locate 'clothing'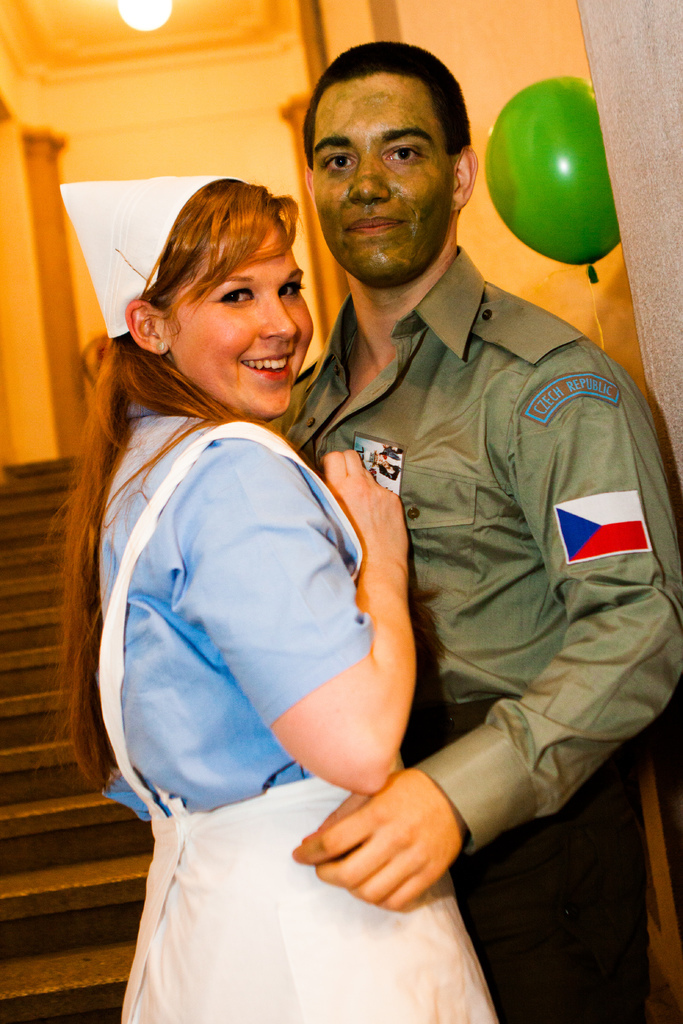
left=91, top=396, right=494, bottom=1023
